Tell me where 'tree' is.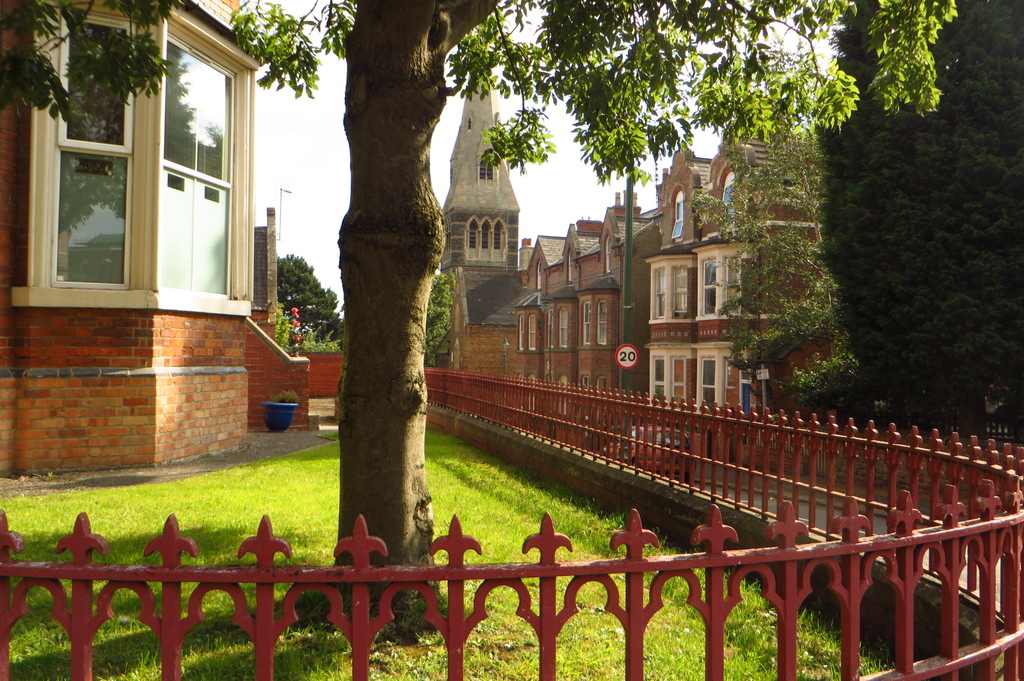
'tree' is at (797,0,1023,465).
